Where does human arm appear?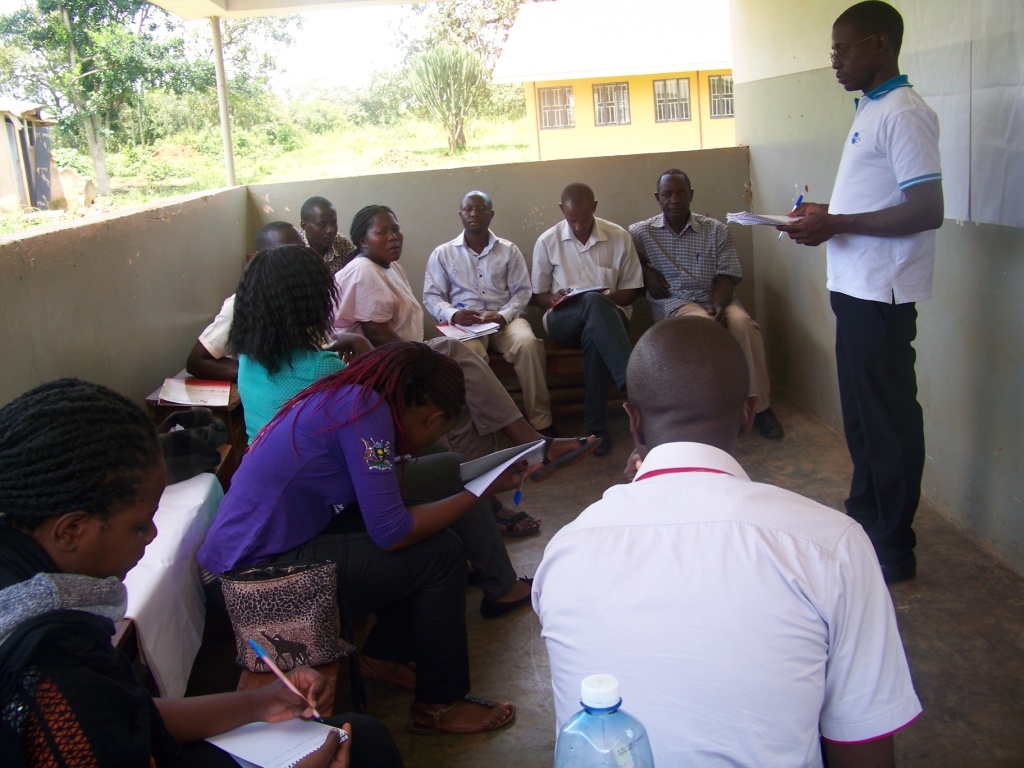
Appears at bbox=(183, 299, 243, 395).
